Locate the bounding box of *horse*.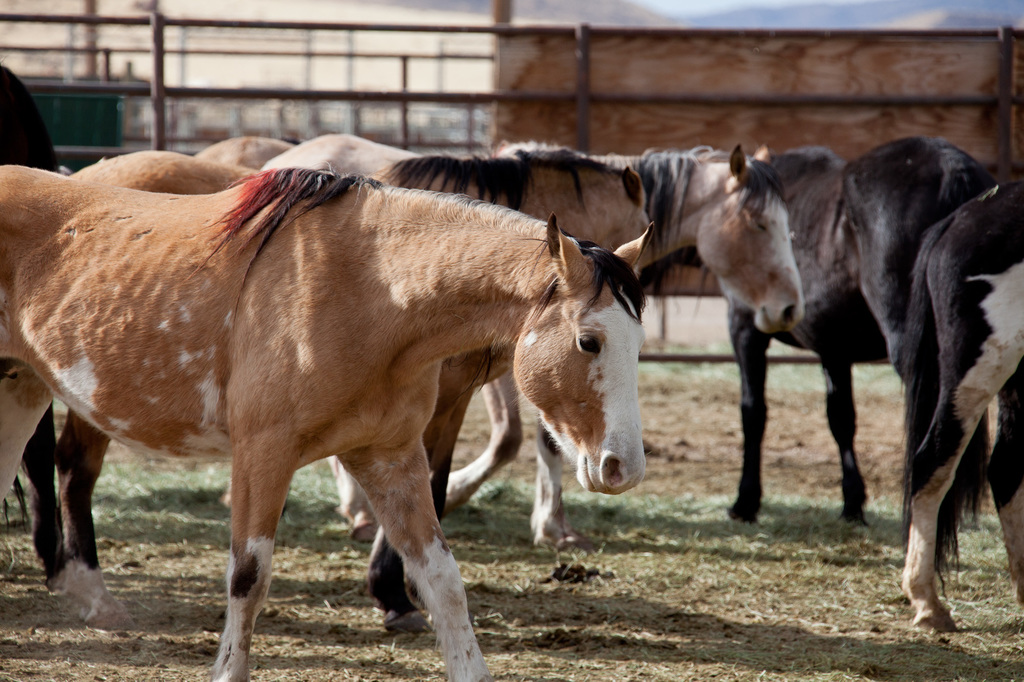
Bounding box: (x1=897, y1=182, x2=1023, y2=632).
